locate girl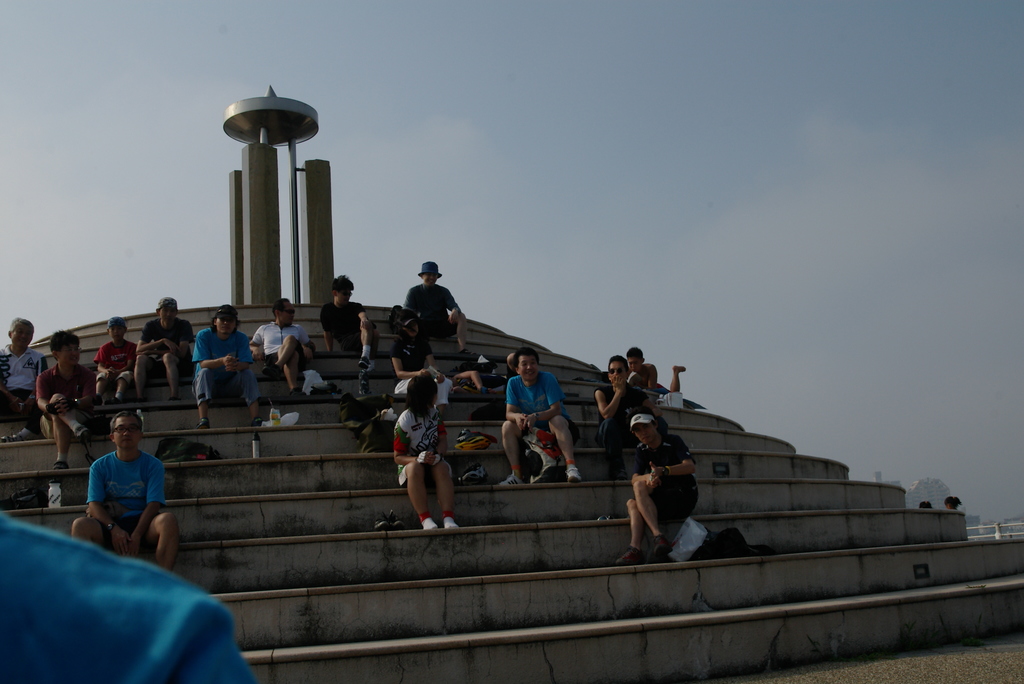
(393, 372, 447, 530)
